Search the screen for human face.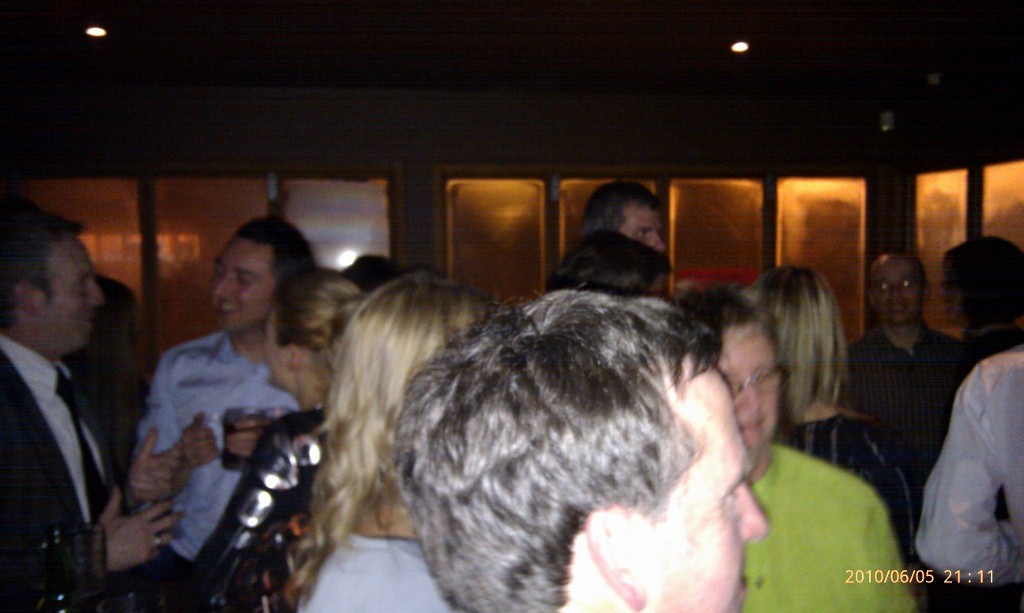
Found at 874 263 927 322.
